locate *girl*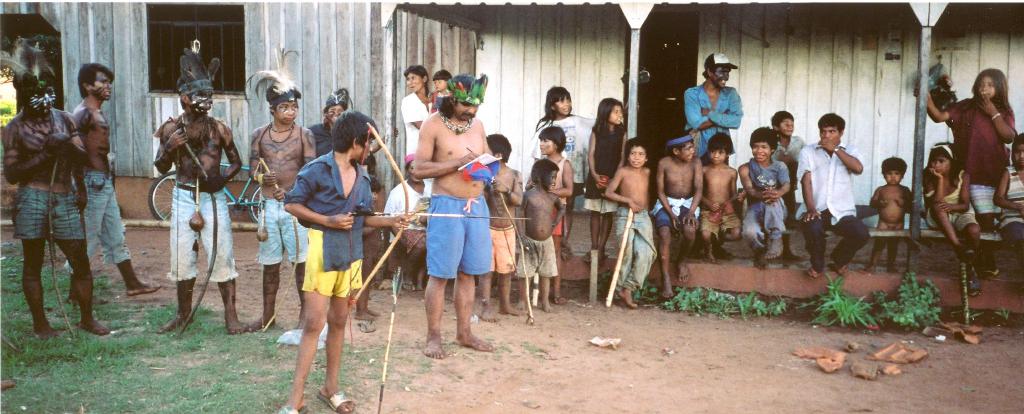
(x1=927, y1=68, x2=1017, y2=230)
